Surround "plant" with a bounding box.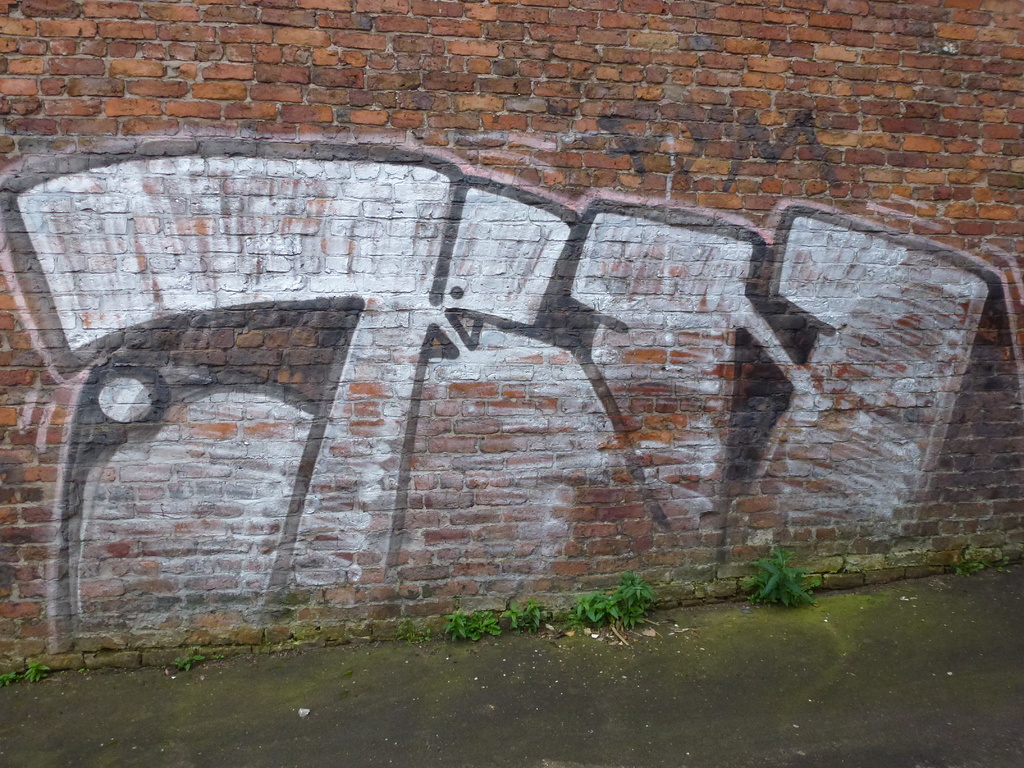
{"x1": 0, "y1": 657, "x2": 45, "y2": 685}.
